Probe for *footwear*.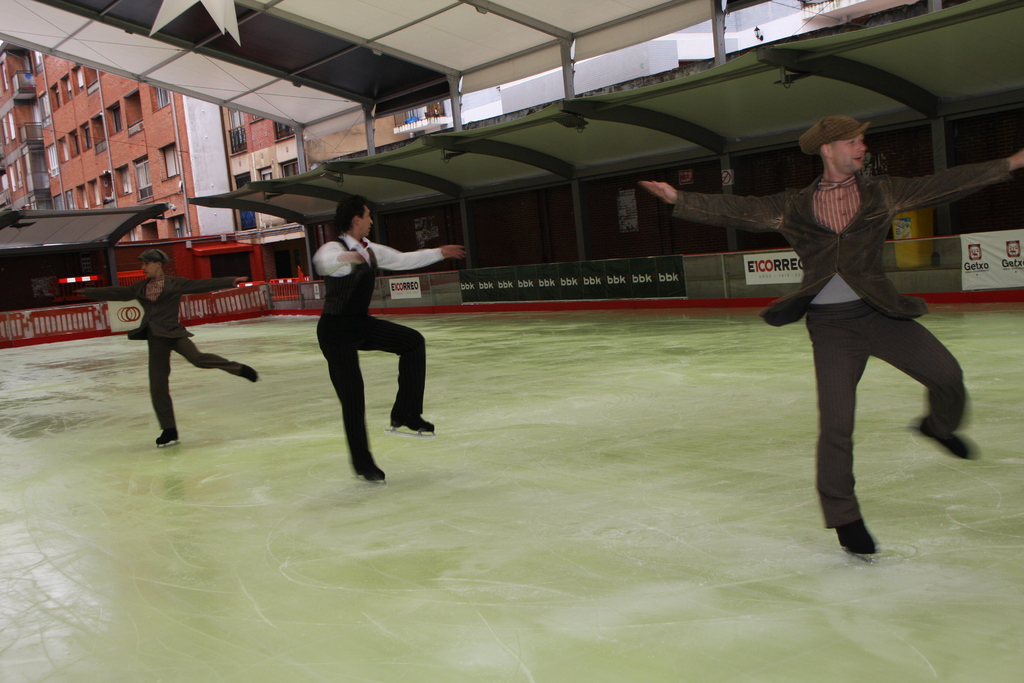
Probe result: bbox(156, 419, 179, 447).
